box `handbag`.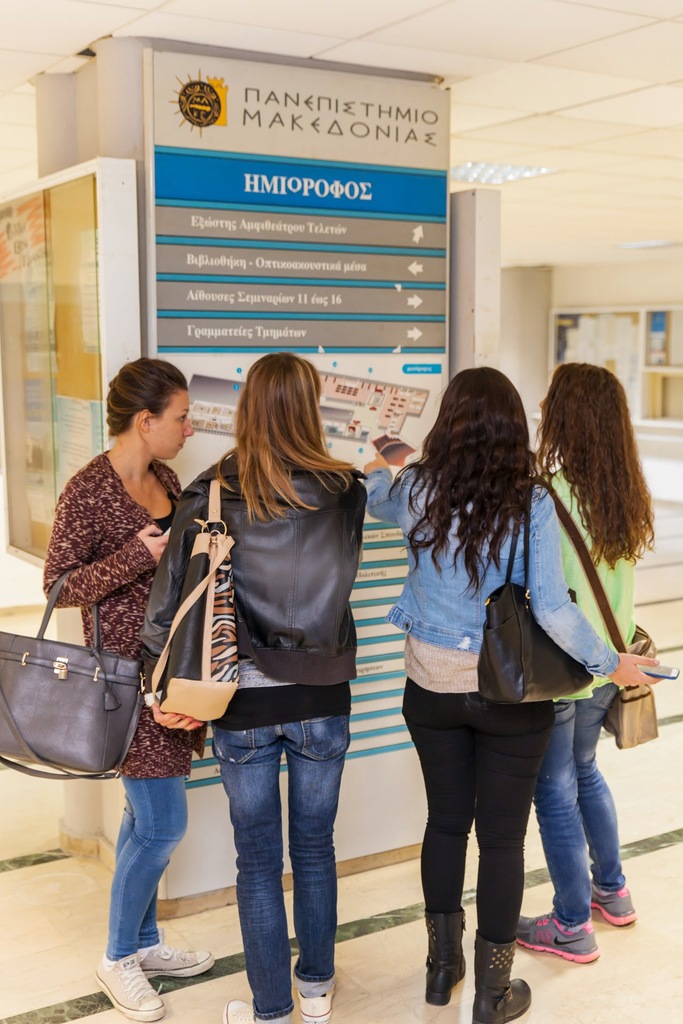
(0,564,150,783).
